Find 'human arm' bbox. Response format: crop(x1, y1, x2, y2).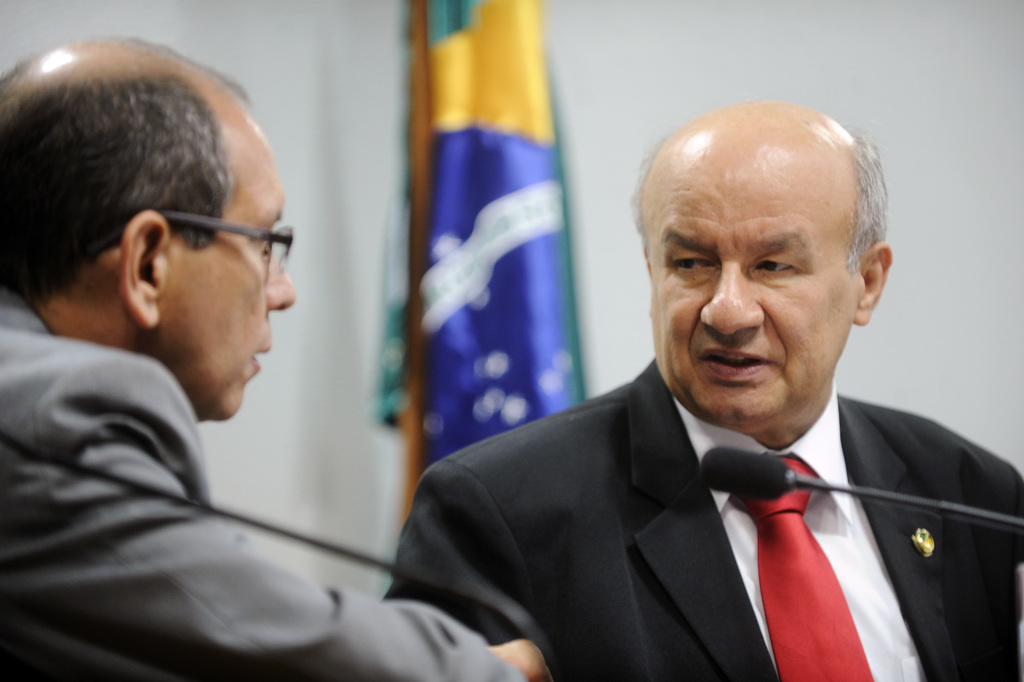
crop(31, 361, 549, 681).
